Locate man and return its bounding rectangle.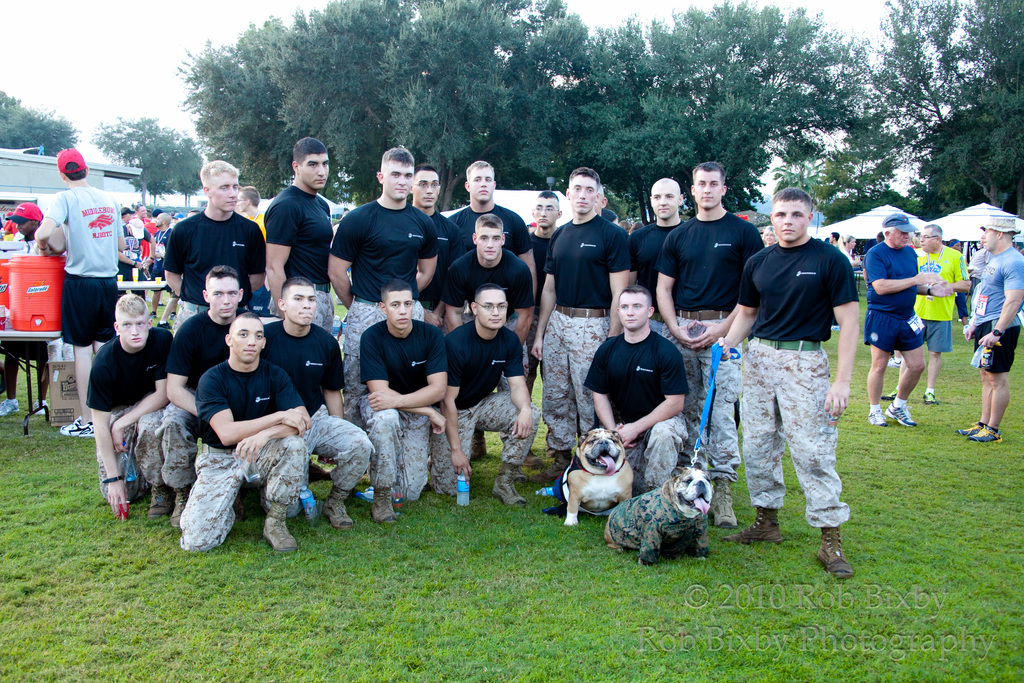
[x1=527, y1=193, x2=566, y2=281].
